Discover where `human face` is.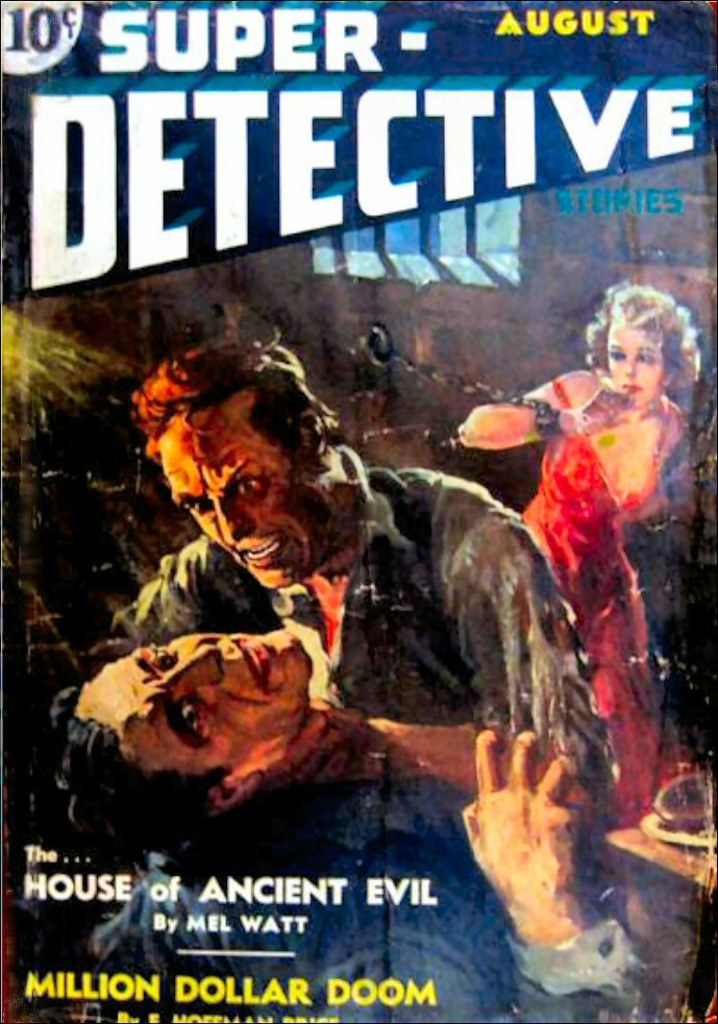
Discovered at crop(170, 412, 311, 591).
